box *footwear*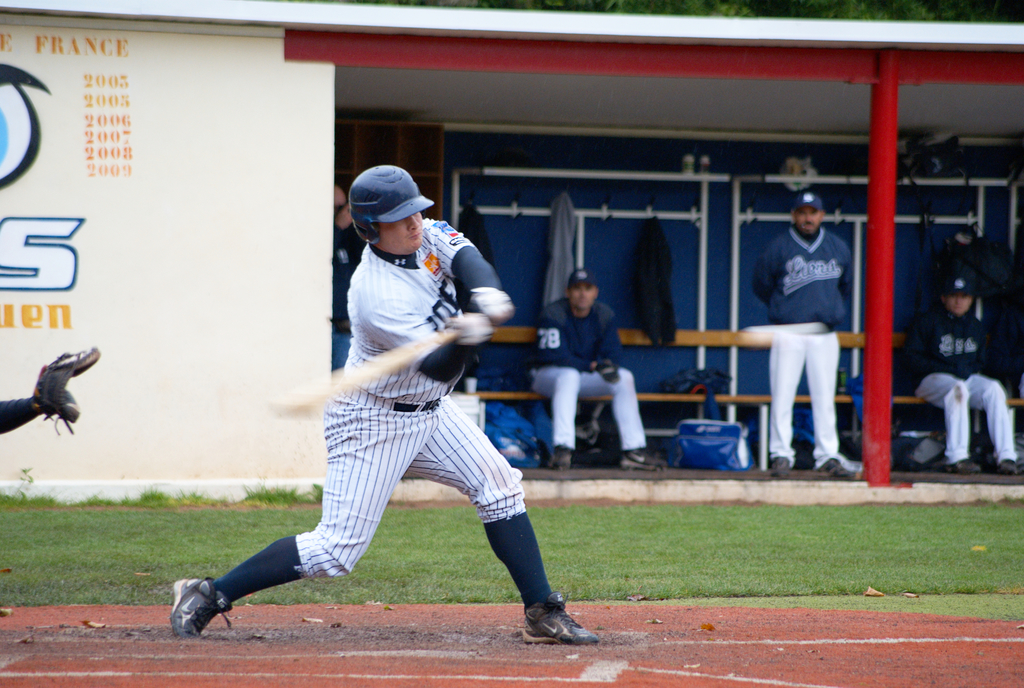
<bbox>615, 449, 671, 475</bbox>
